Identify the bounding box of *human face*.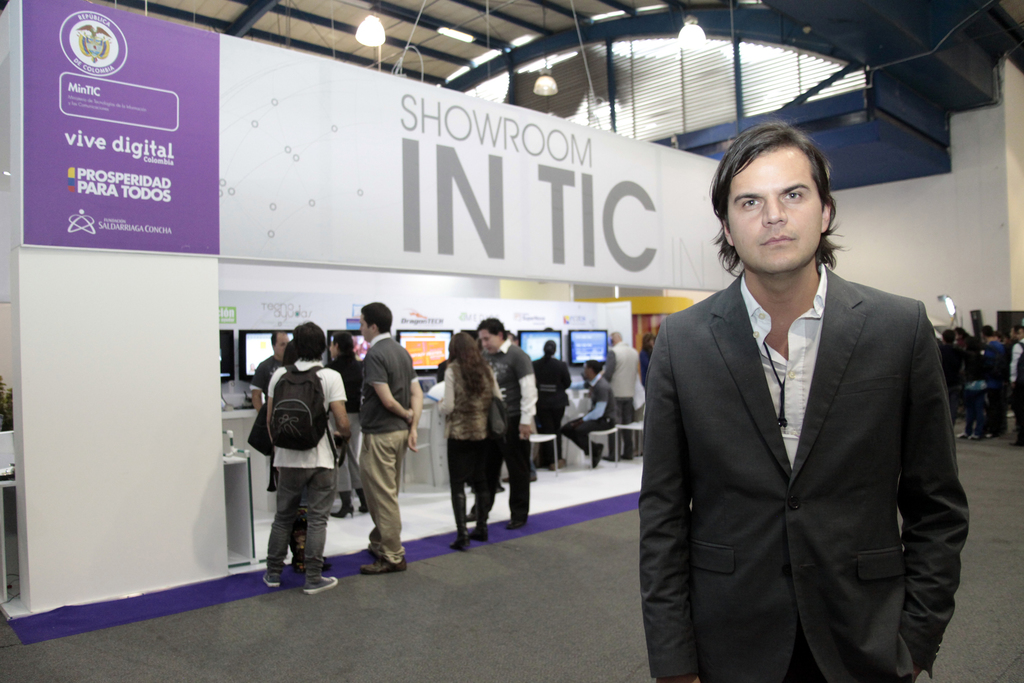
267/329/293/359.
